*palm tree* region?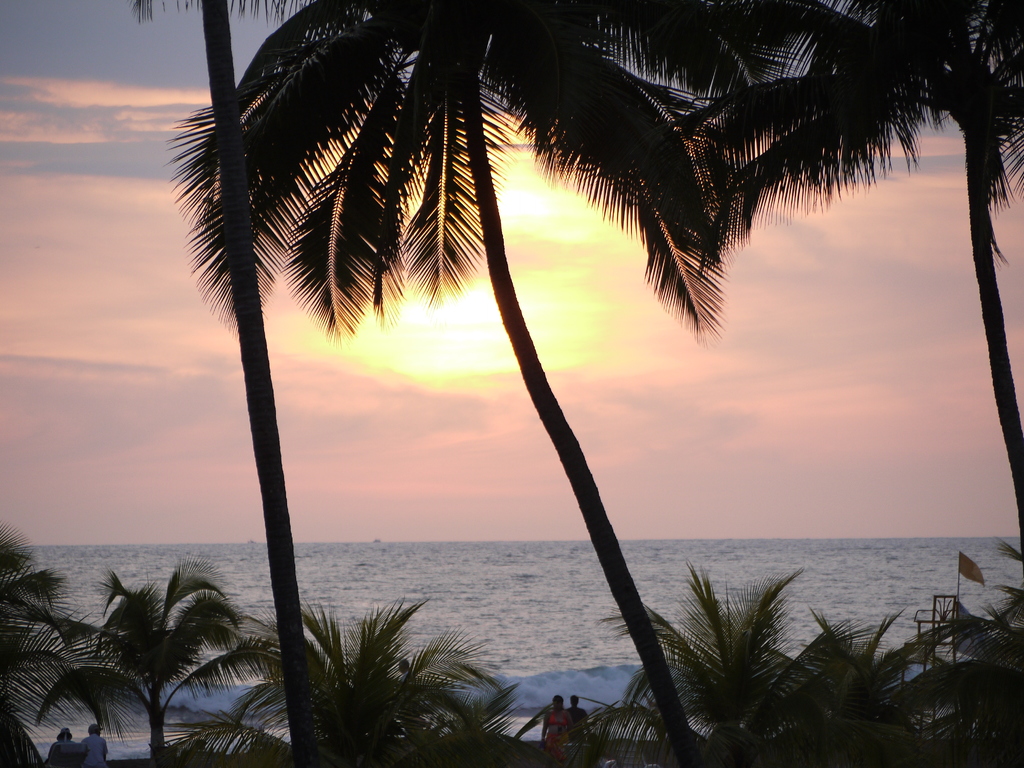
crop(663, 0, 1023, 203)
